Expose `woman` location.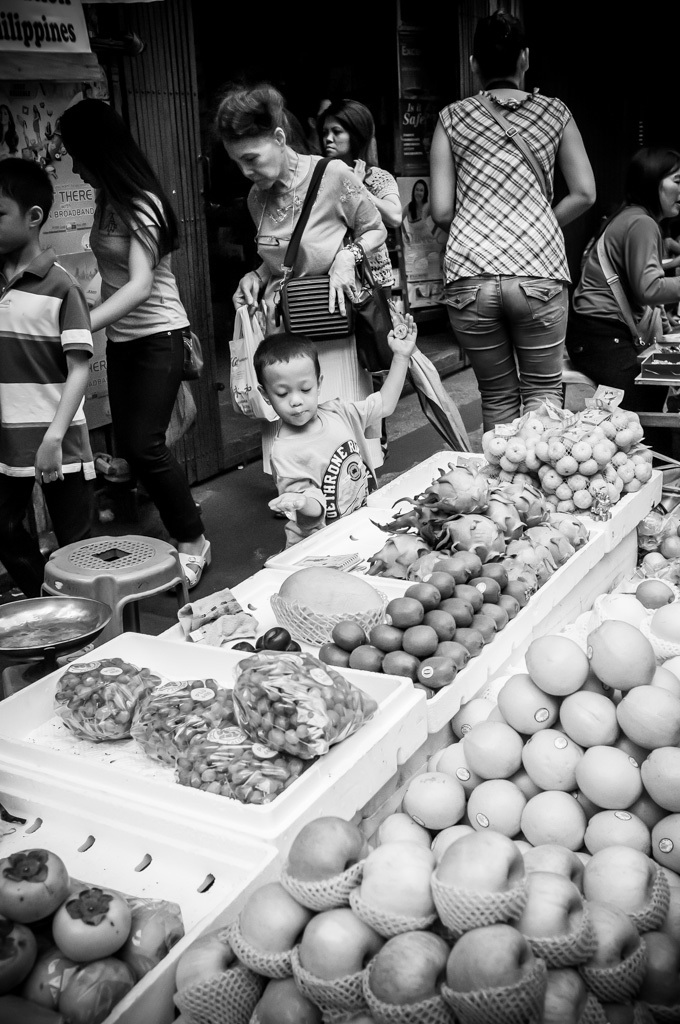
Exposed at [x1=572, y1=150, x2=679, y2=457].
